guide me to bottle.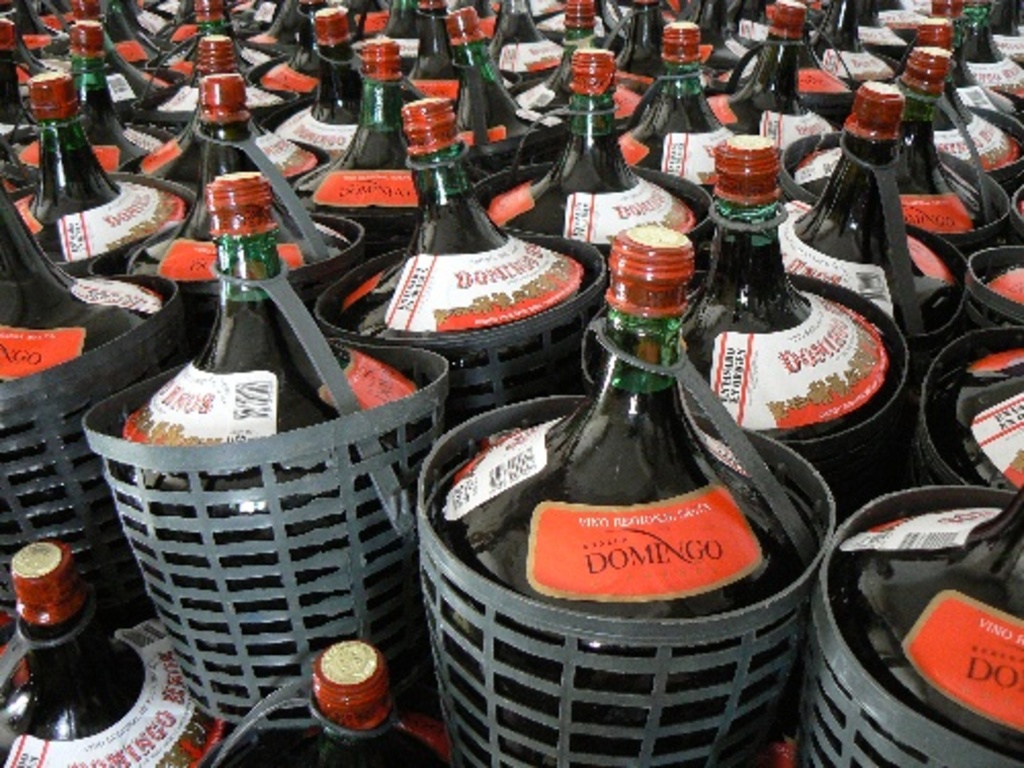
Guidance: left=0, top=160, right=172, bottom=621.
